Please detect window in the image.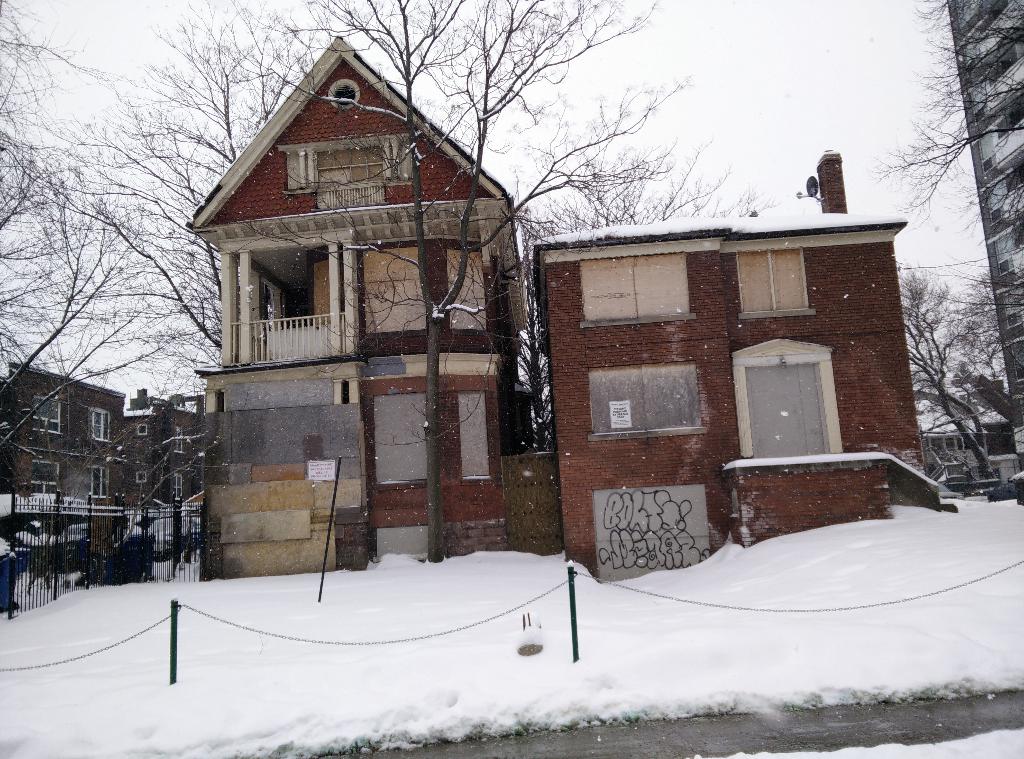
select_region(995, 92, 1023, 140).
